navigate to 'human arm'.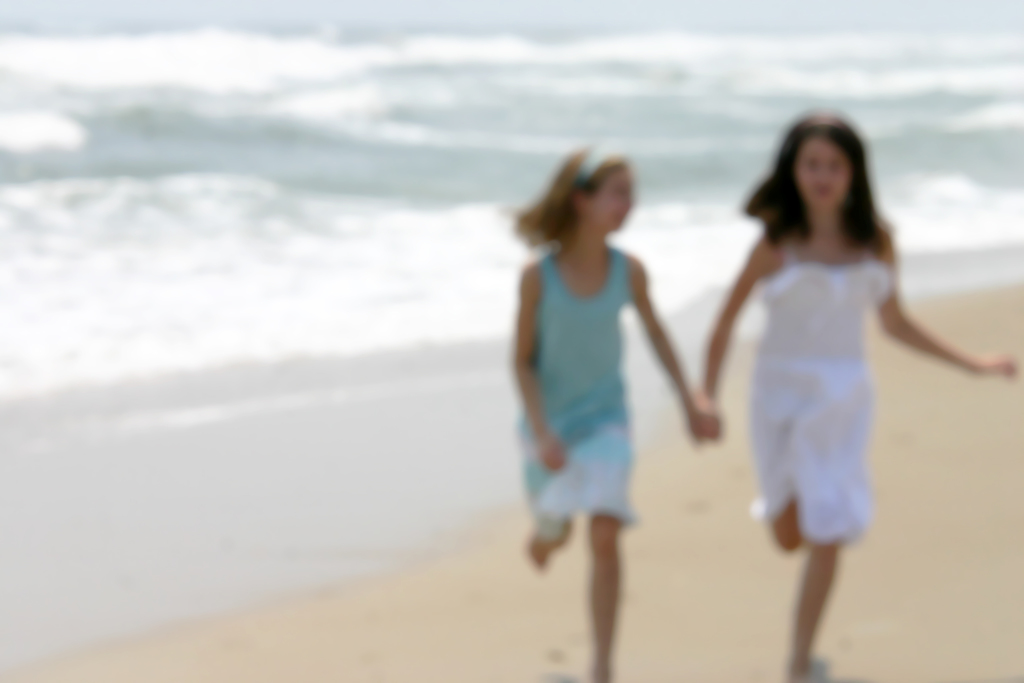
Navigation target: {"left": 870, "top": 248, "right": 1016, "bottom": 374}.
